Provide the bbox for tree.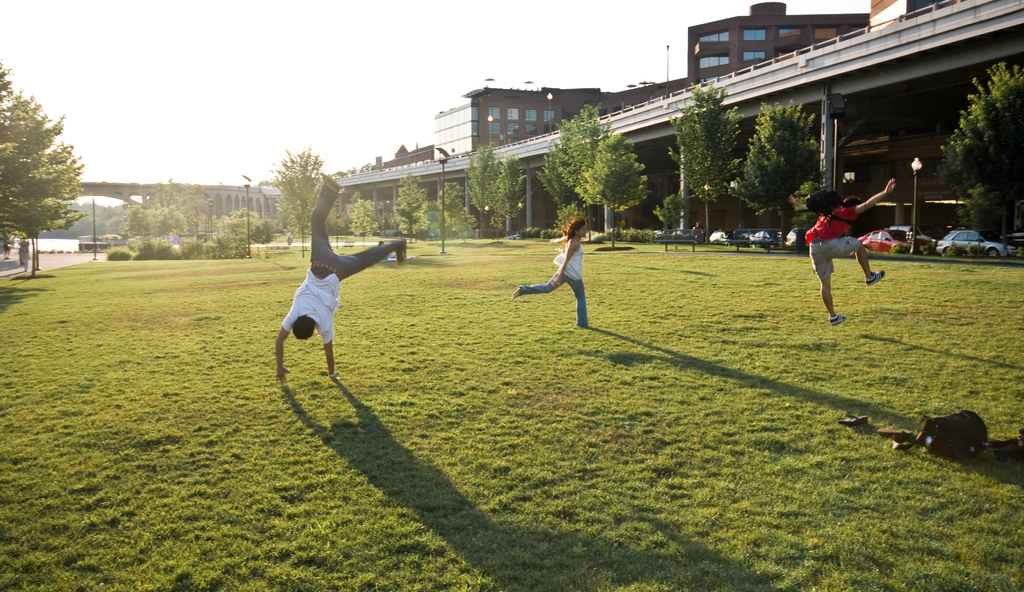
detection(573, 126, 653, 250).
